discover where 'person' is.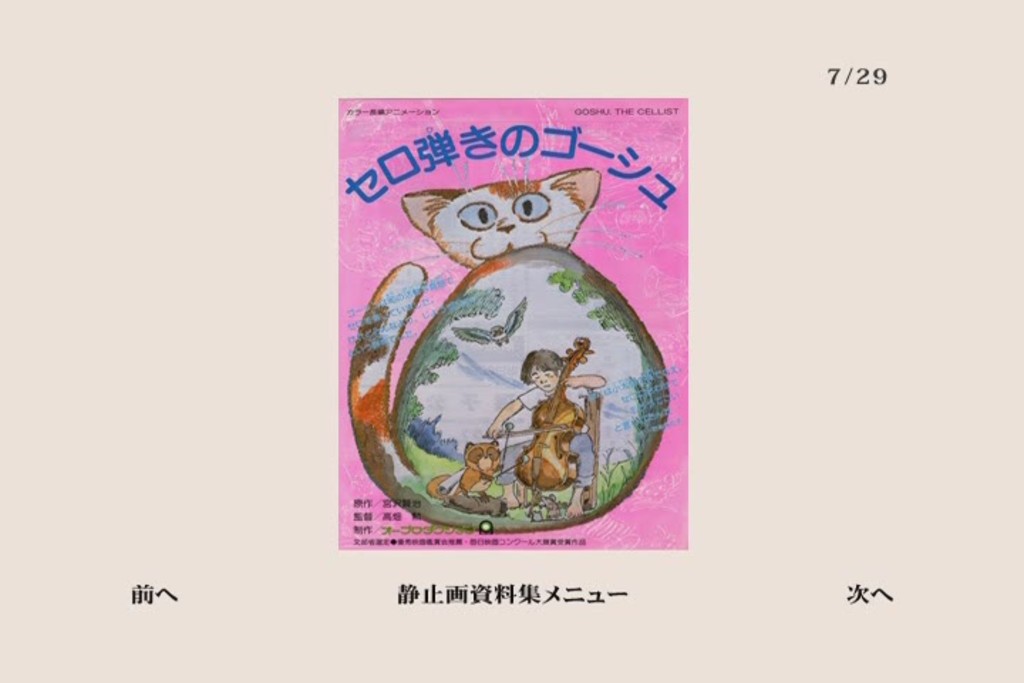
Discovered at select_region(474, 343, 619, 521).
